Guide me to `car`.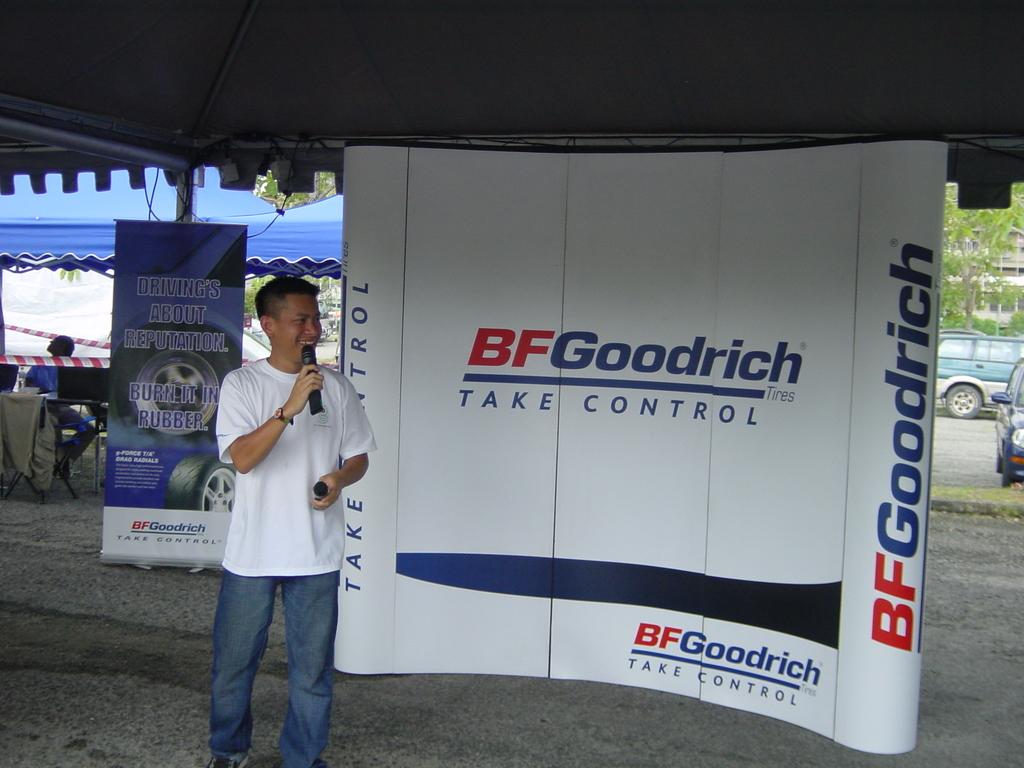
Guidance: 319, 326, 333, 343.
